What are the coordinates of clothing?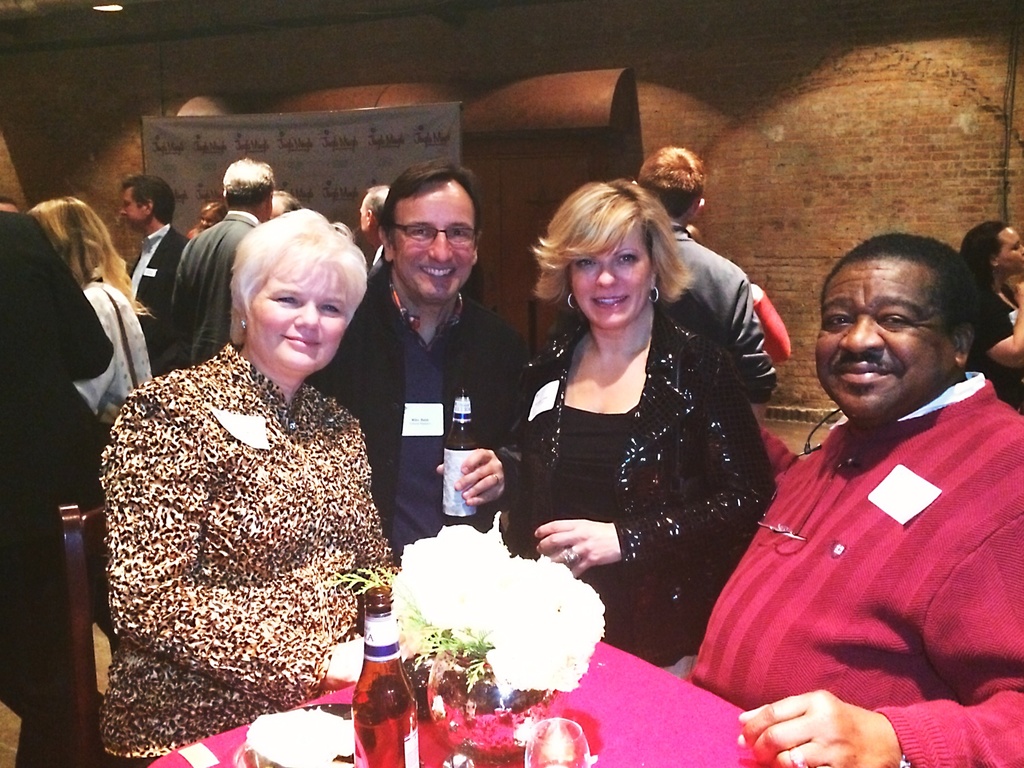
965:282:1023:413.
